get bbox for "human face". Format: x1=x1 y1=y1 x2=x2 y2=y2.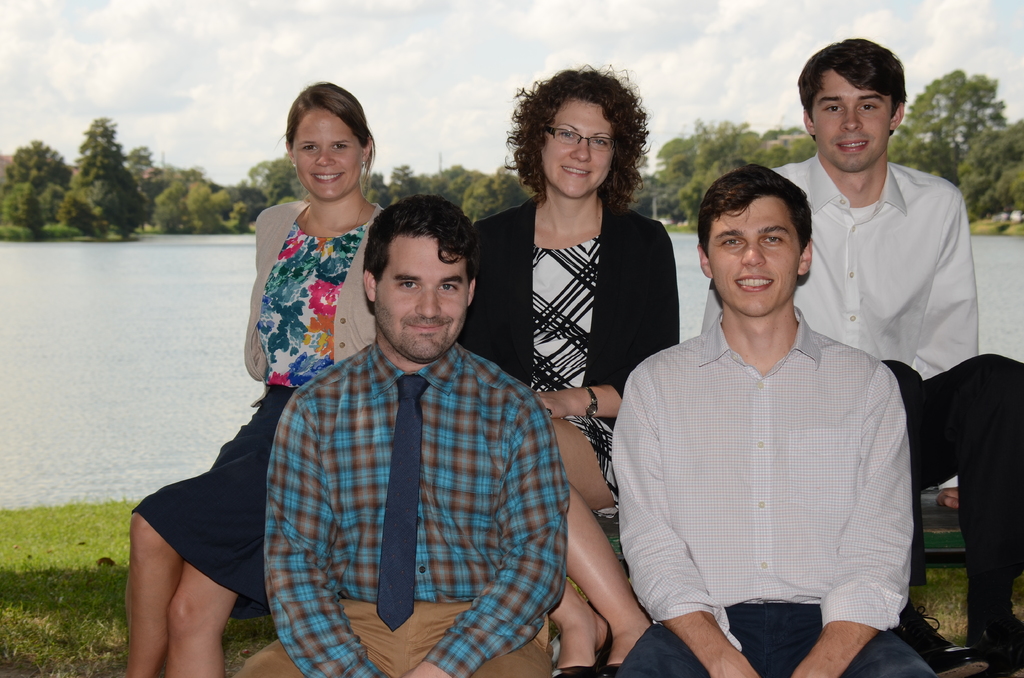
x1=707 y1=193 x2=798 y2=315.
